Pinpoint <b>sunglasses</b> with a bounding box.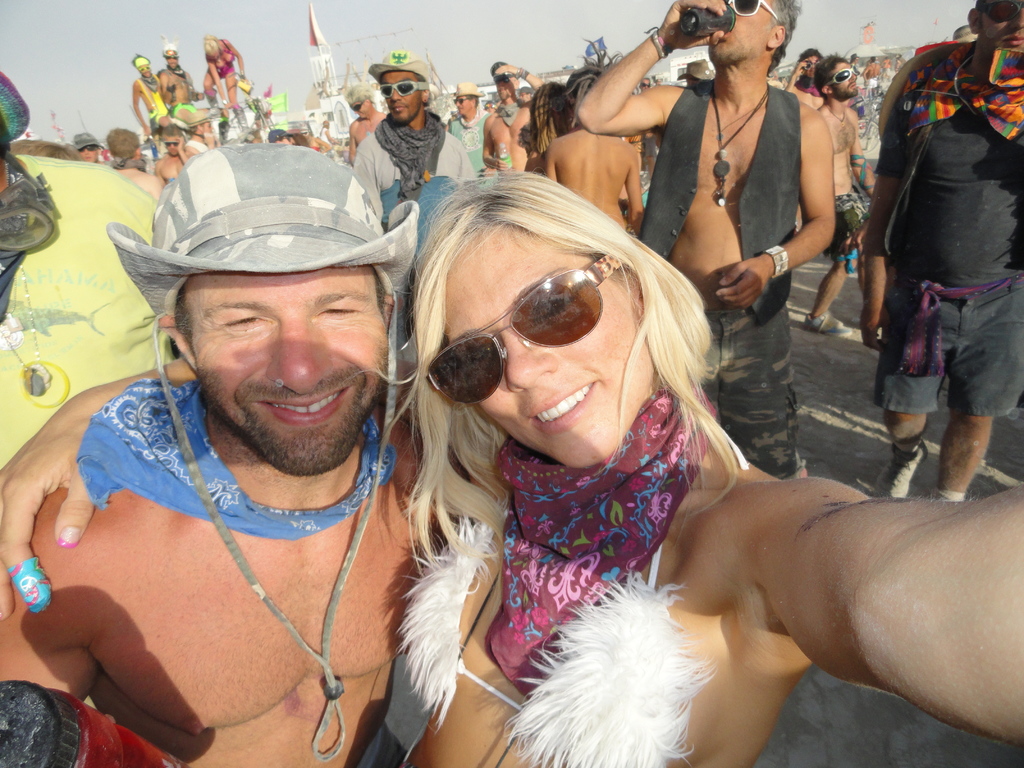
pyautogui.locateOnScreen(380, 81, 428, 99).
